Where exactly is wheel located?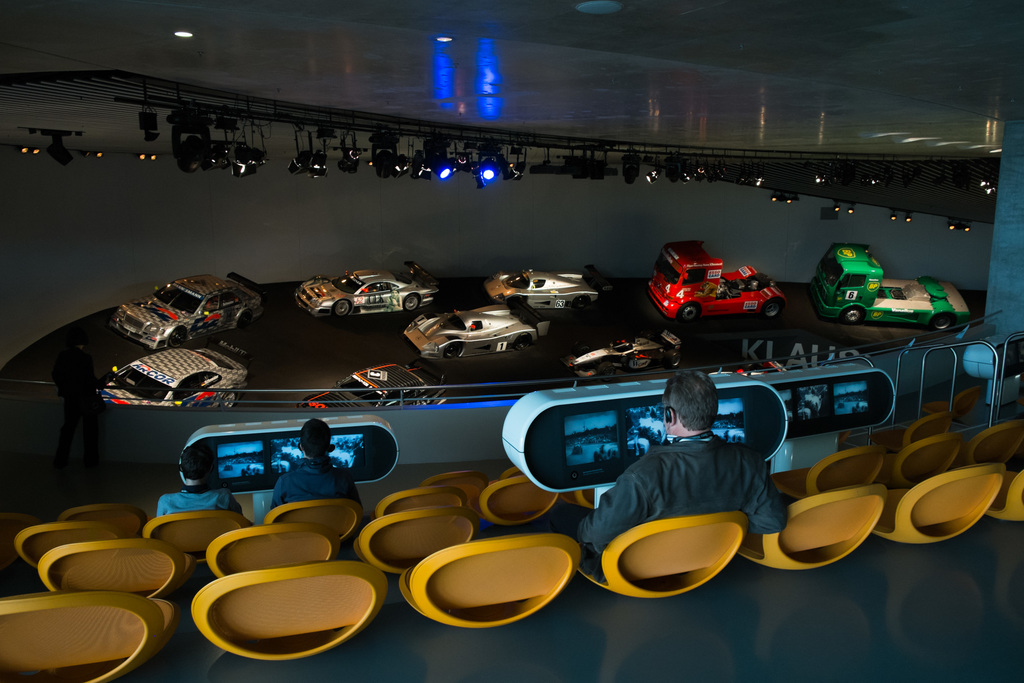
Its bounding box is left=405, top=295, right=420, bottom=309.
